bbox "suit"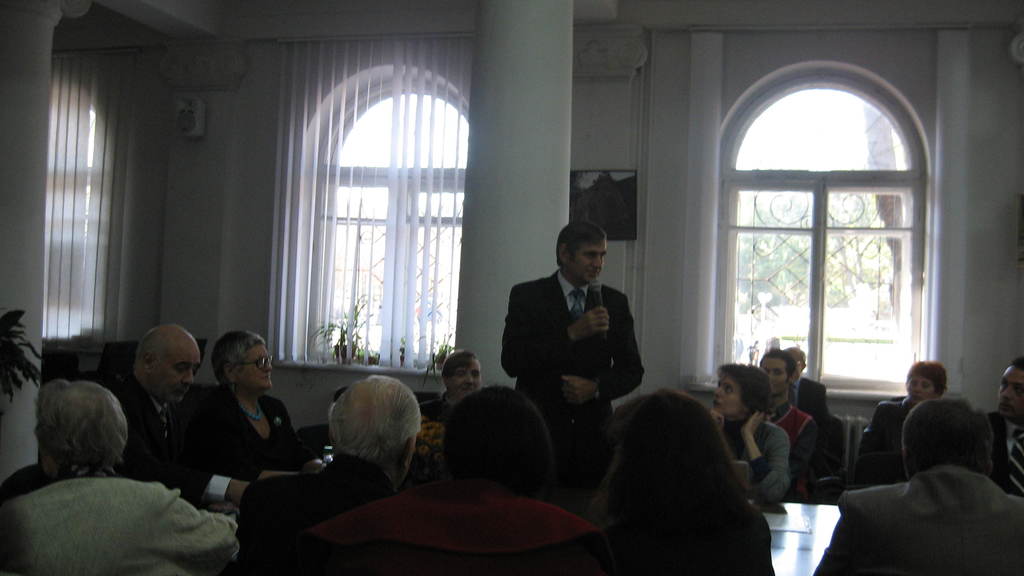
box=[0, 463, 240, 575]
